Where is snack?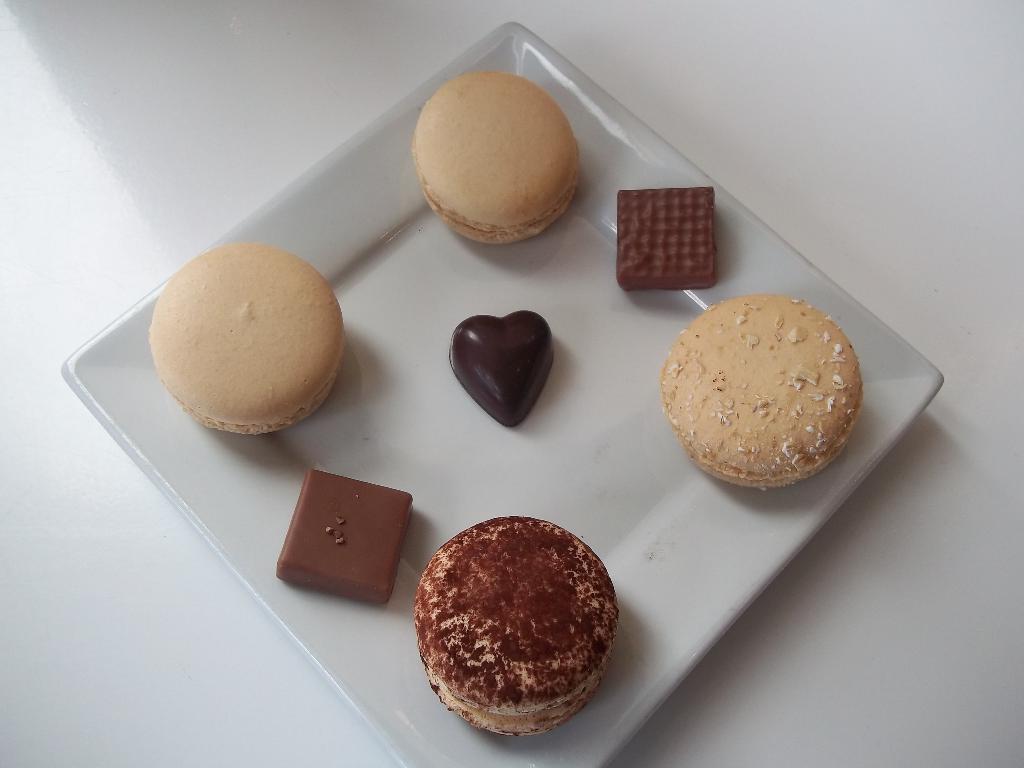
left=410, top=70, right=579, bottom=243.
